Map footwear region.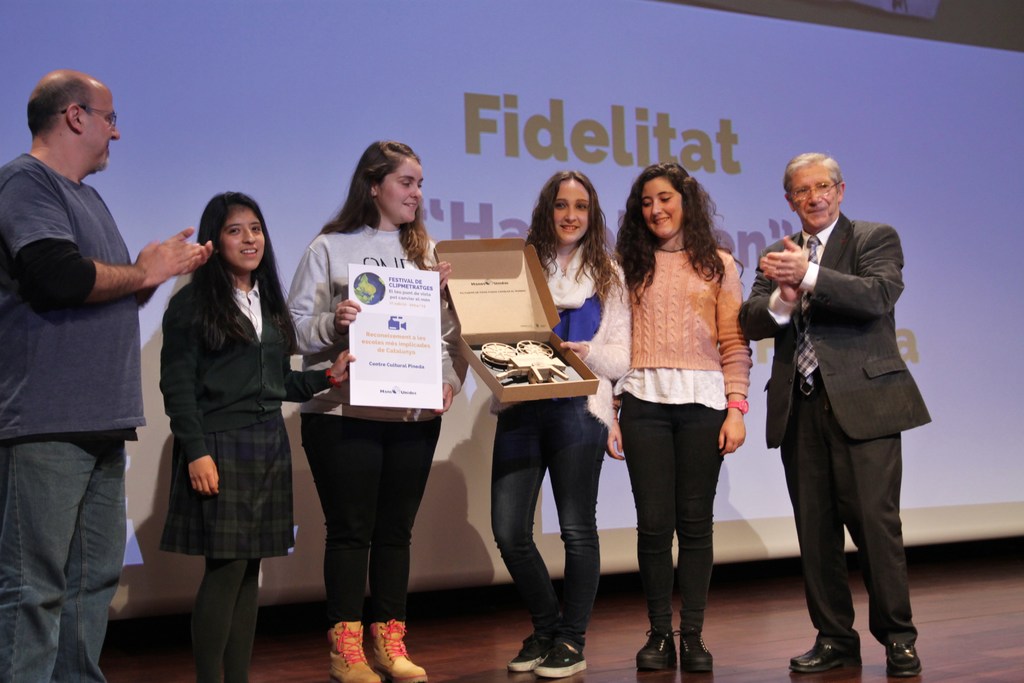
Mapped to pyautogui.locateOnScreen(534, 639, 588, 680).
